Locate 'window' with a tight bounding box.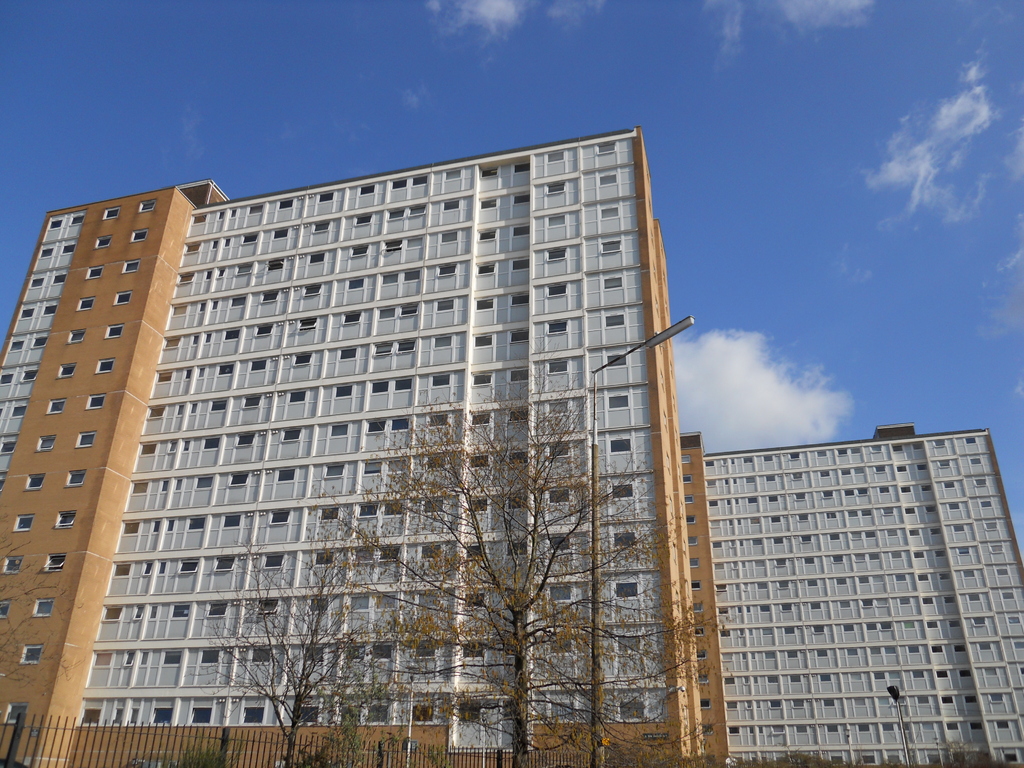
<bbox>191, 707, 212, 725</bbox>.
